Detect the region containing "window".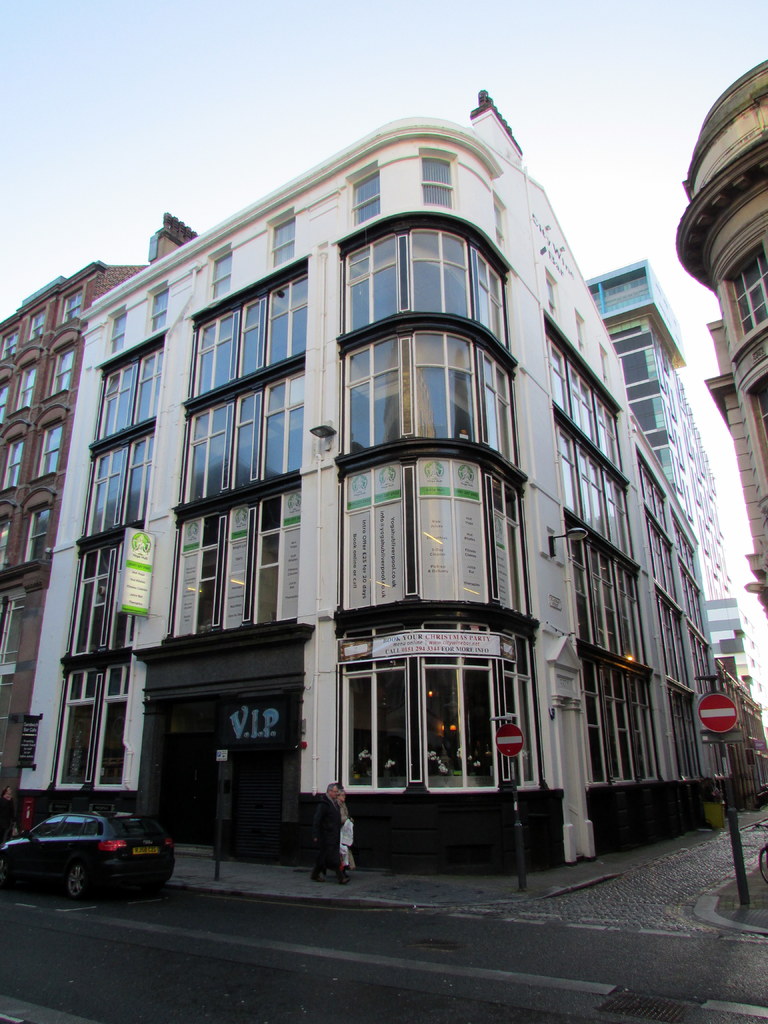
left=108, top=307, right=127, bottom=360.
